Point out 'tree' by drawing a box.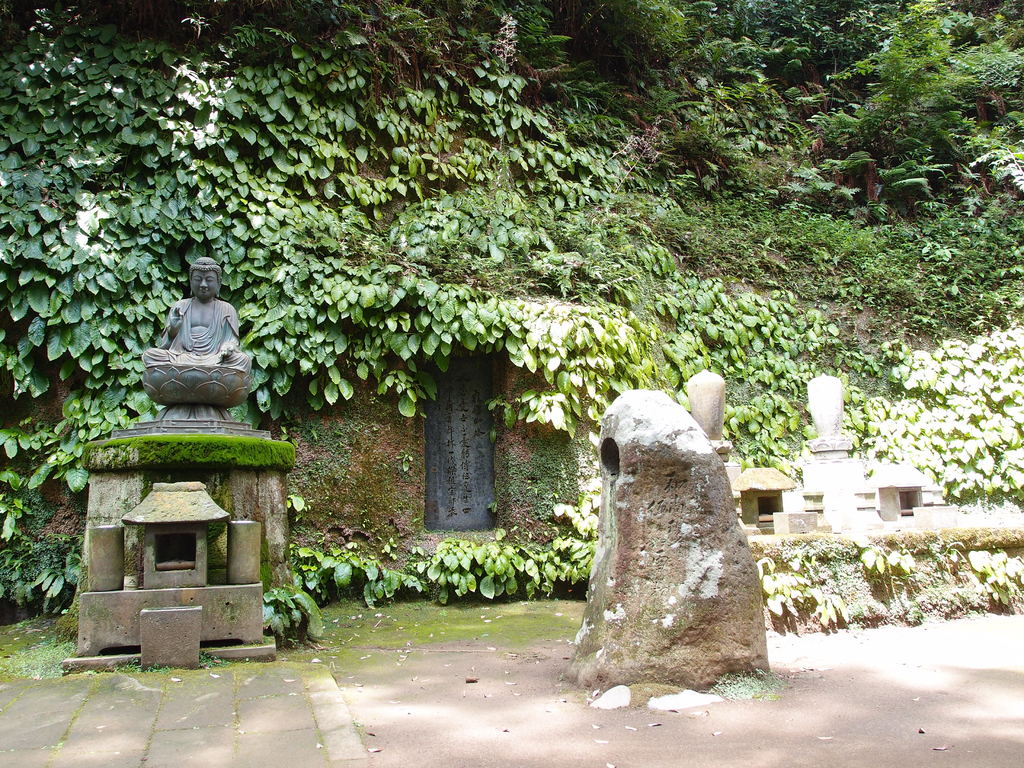
783:27:968:209.
